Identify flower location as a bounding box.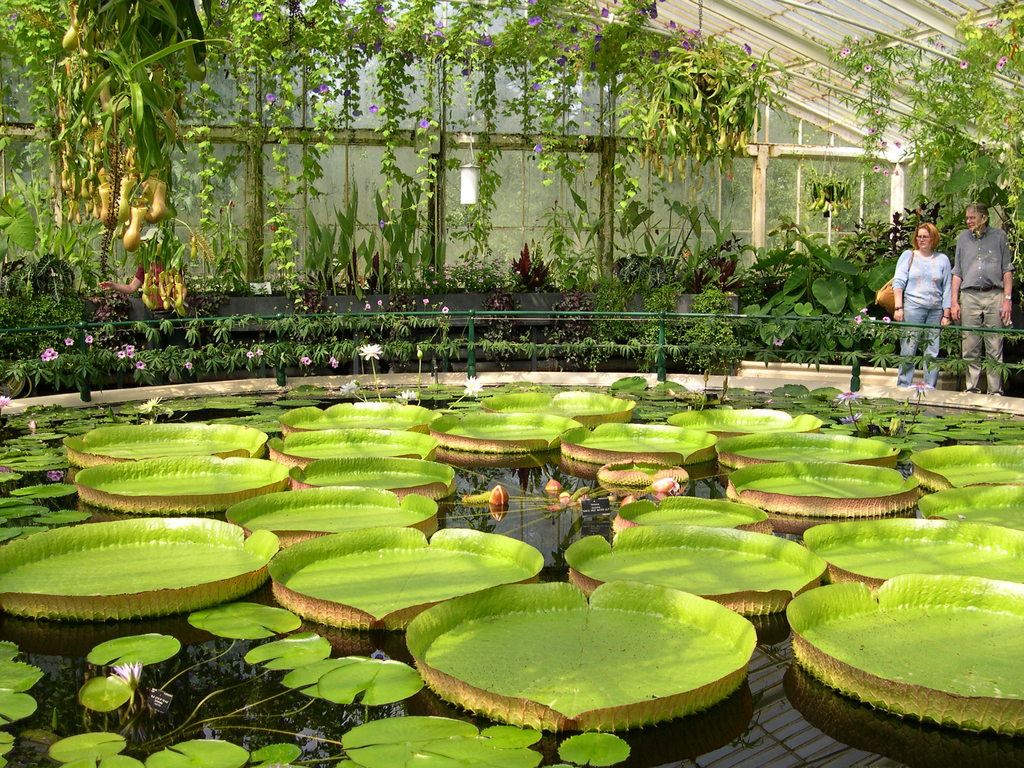
(left=668, top=19, right=676, bottom=26).
